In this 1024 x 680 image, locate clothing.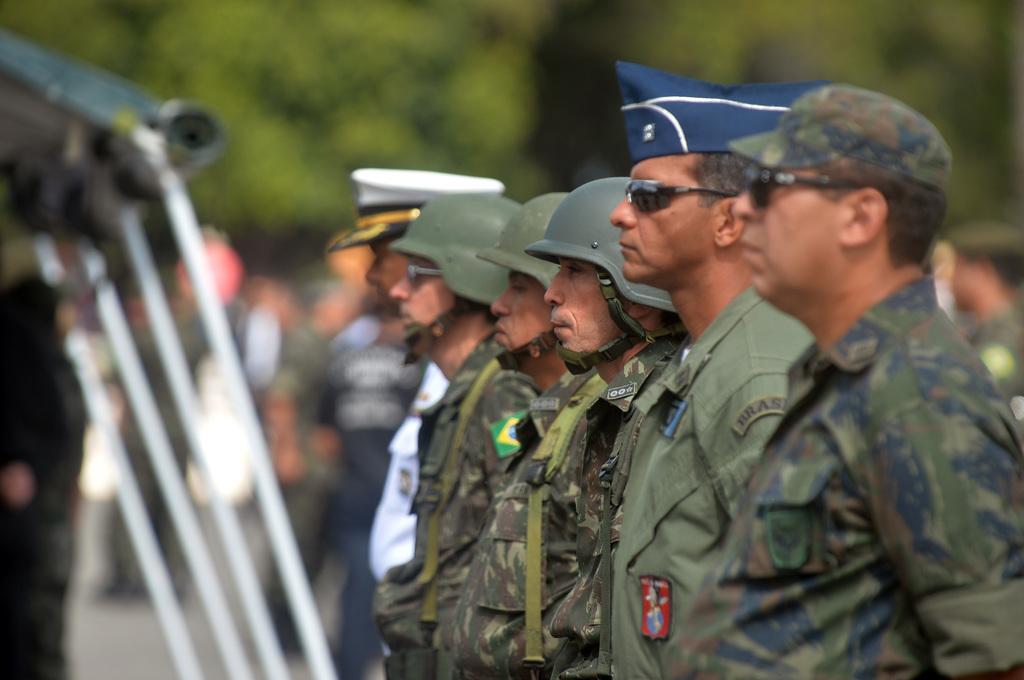
Bounding box: [305,319,447,660].
